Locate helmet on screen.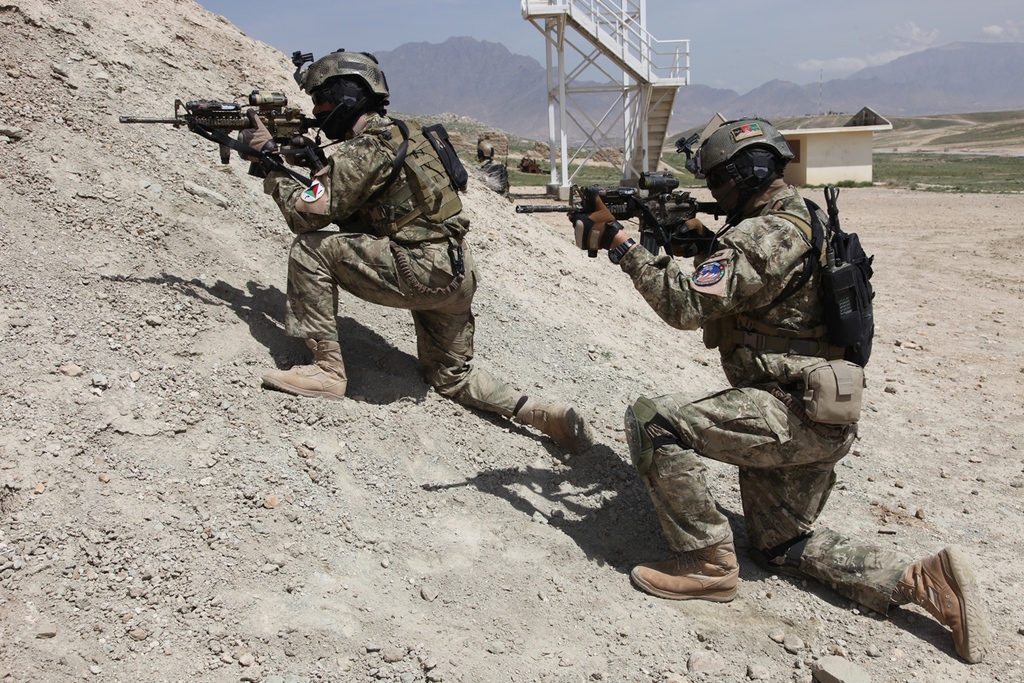
On screen at 287, 50, 380, 126.
